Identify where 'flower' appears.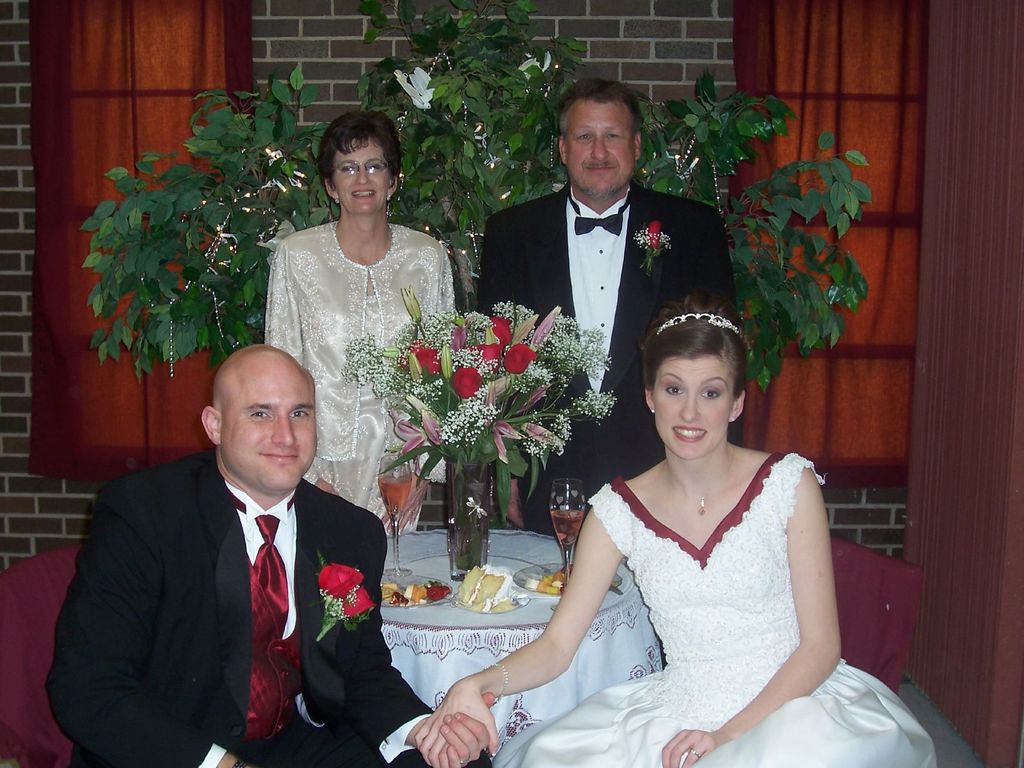
Appears at box(399, 341, 443, 377).
